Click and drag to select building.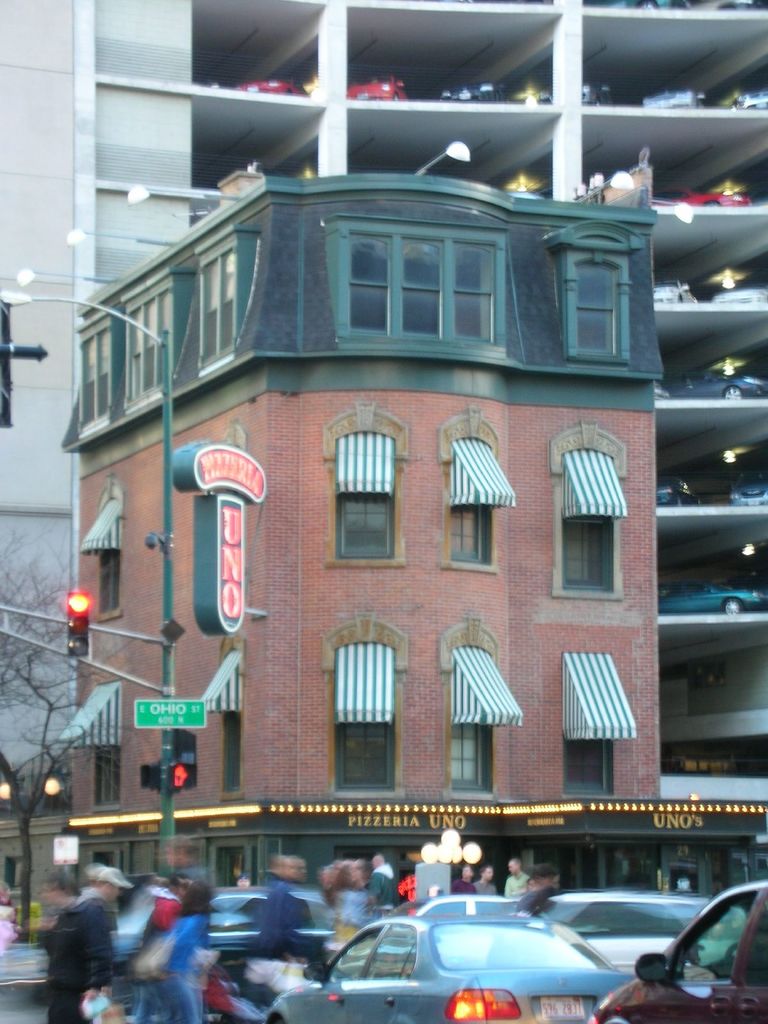
Selection: x1=67, y1=0, x2=767, y2=808.
